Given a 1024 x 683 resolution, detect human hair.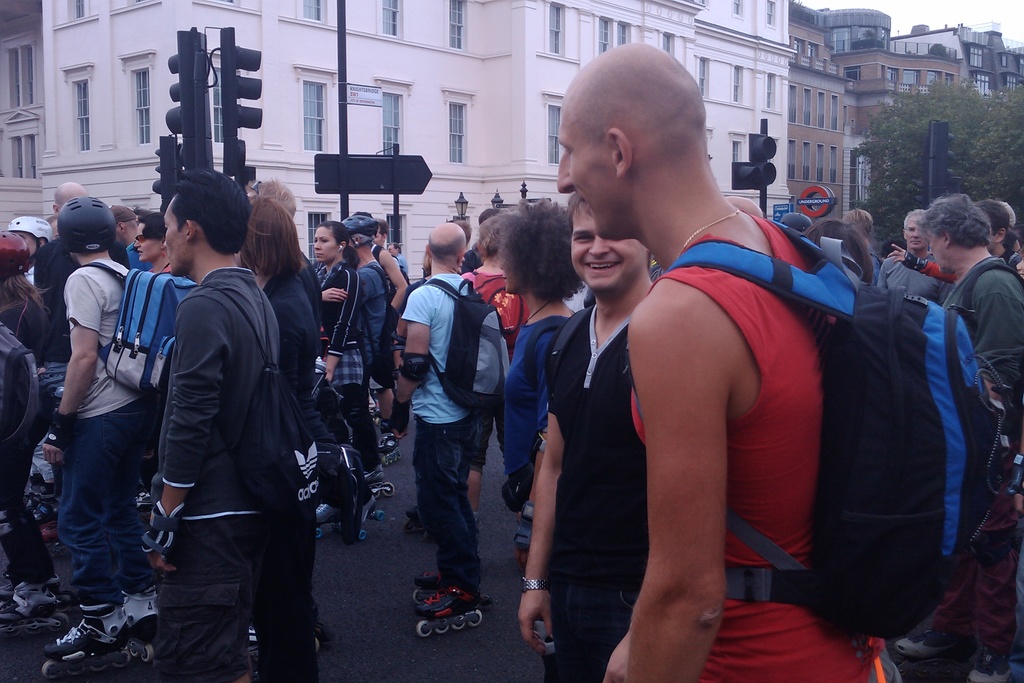
[left=314, top=220, right=360, bottom=272].
